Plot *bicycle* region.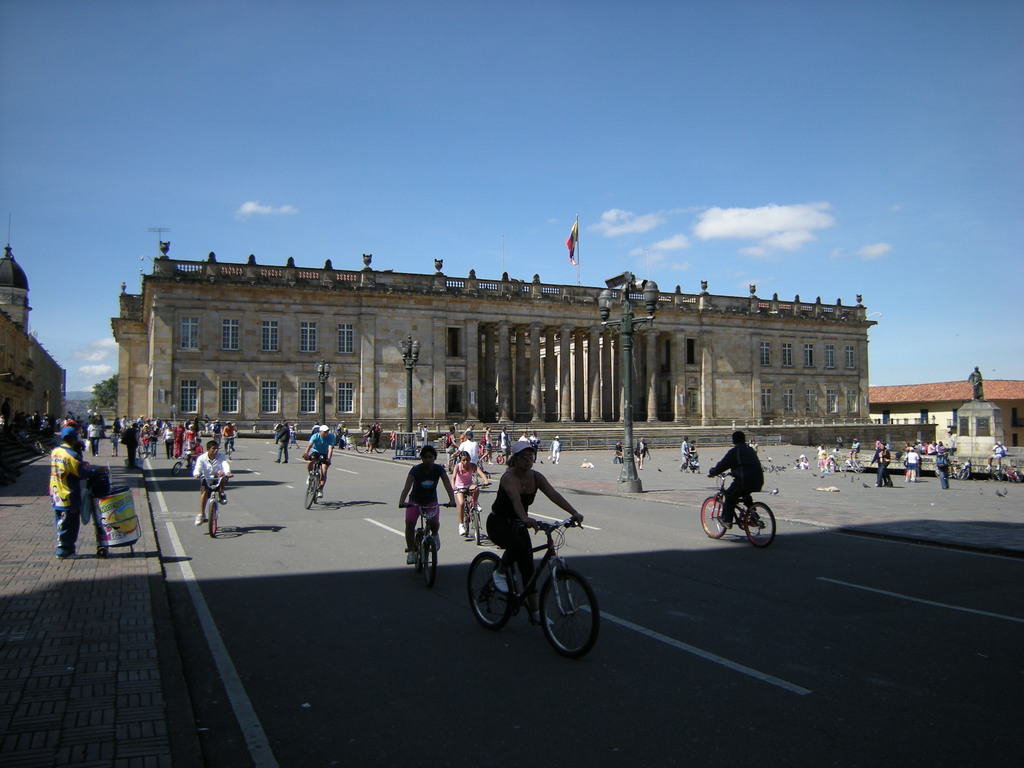
Plotted at x1=991 y1=461 x2=1023 y2=483.
